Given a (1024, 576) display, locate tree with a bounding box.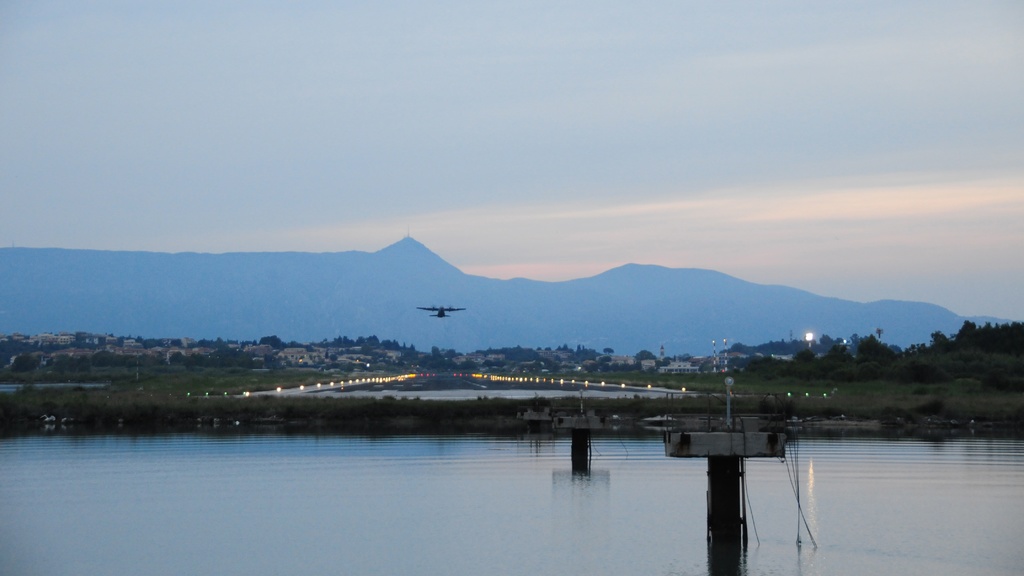
Located: pyautogui.locateOnScreen(457, 362, 476, 373).
